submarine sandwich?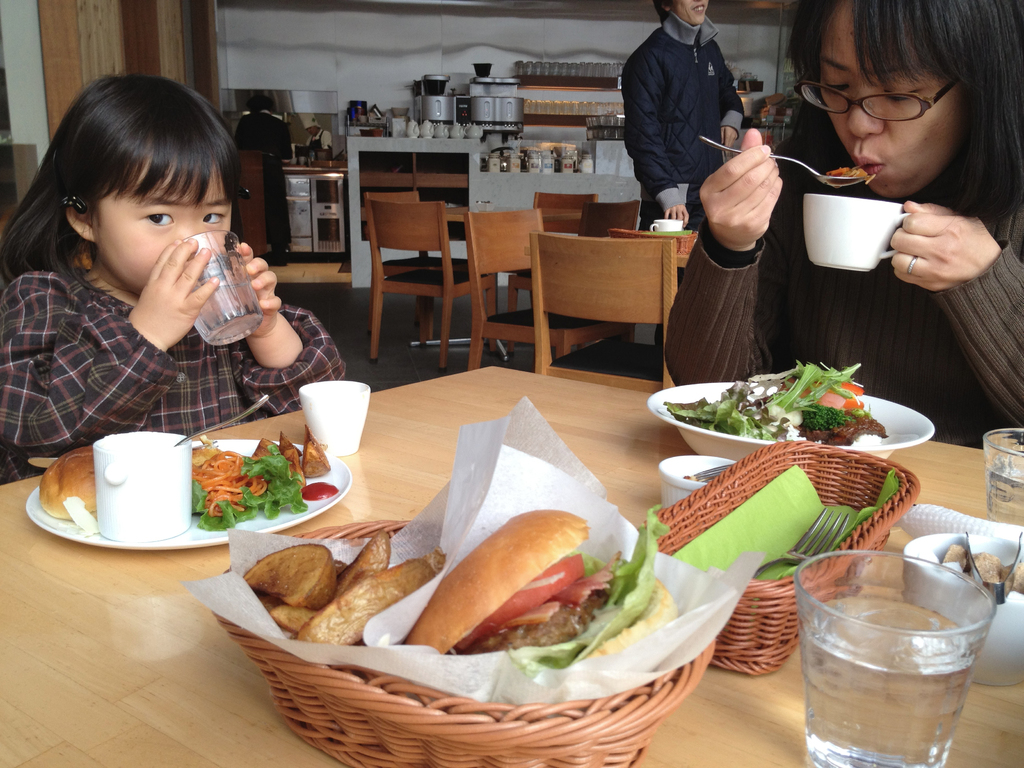
[left=435, top=510, right=668, bottom=698]
